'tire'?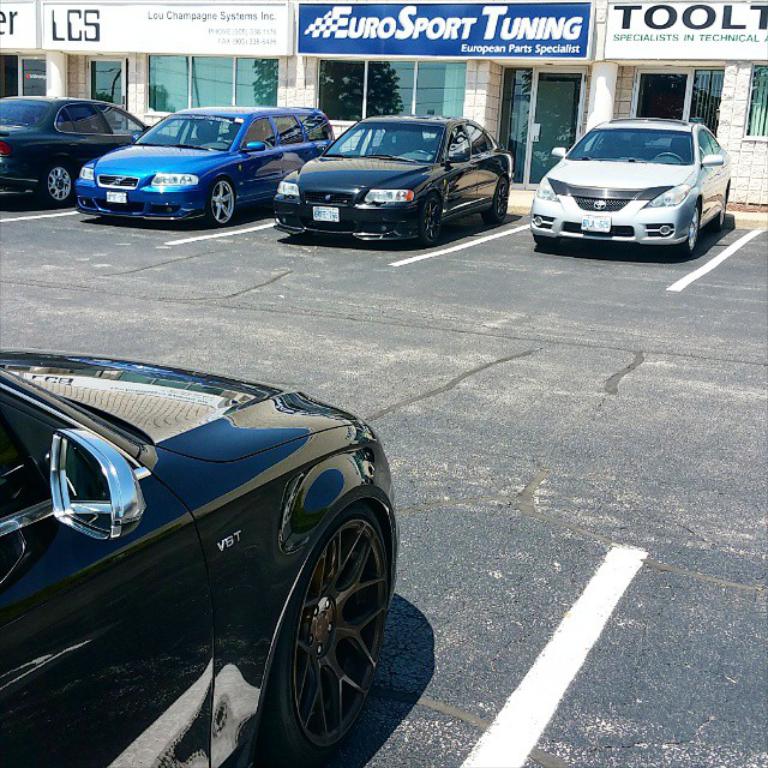
pyautogui.locateOnScreen(253, 479, 391, 757)
